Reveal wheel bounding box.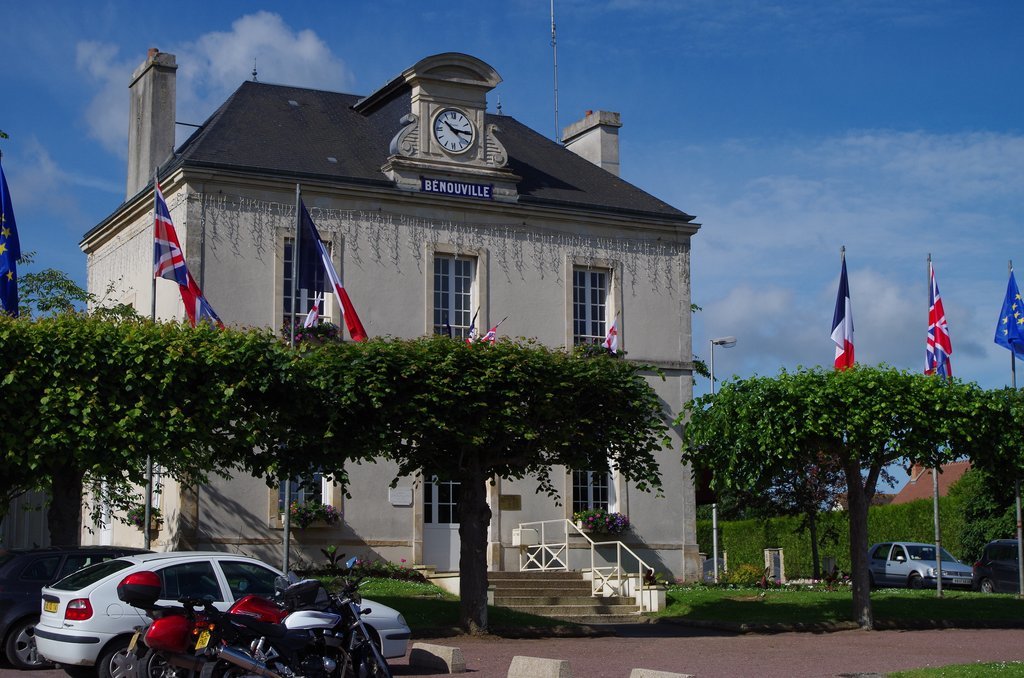
Revealed: 139,646,178,677.
